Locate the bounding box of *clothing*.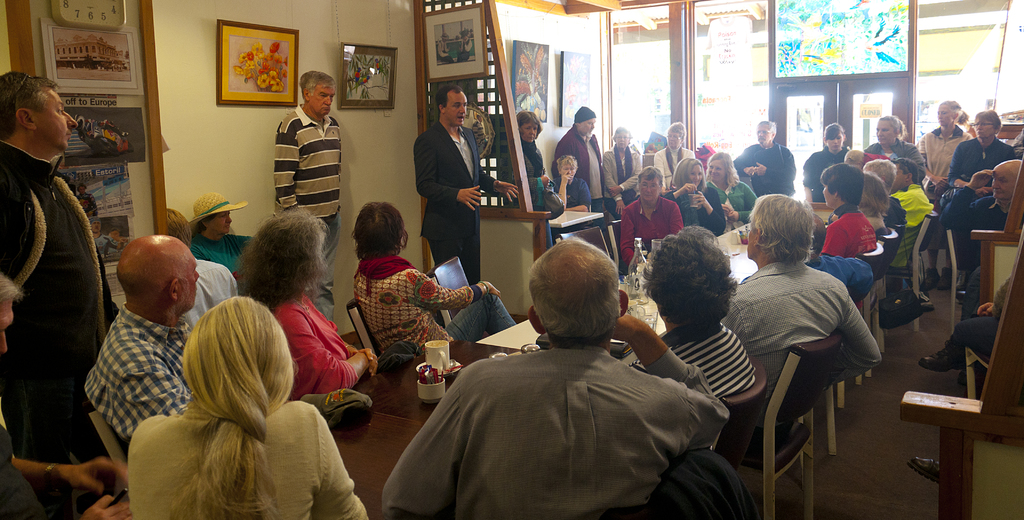
Bounding box: rect(79, 308, 196, 462).
